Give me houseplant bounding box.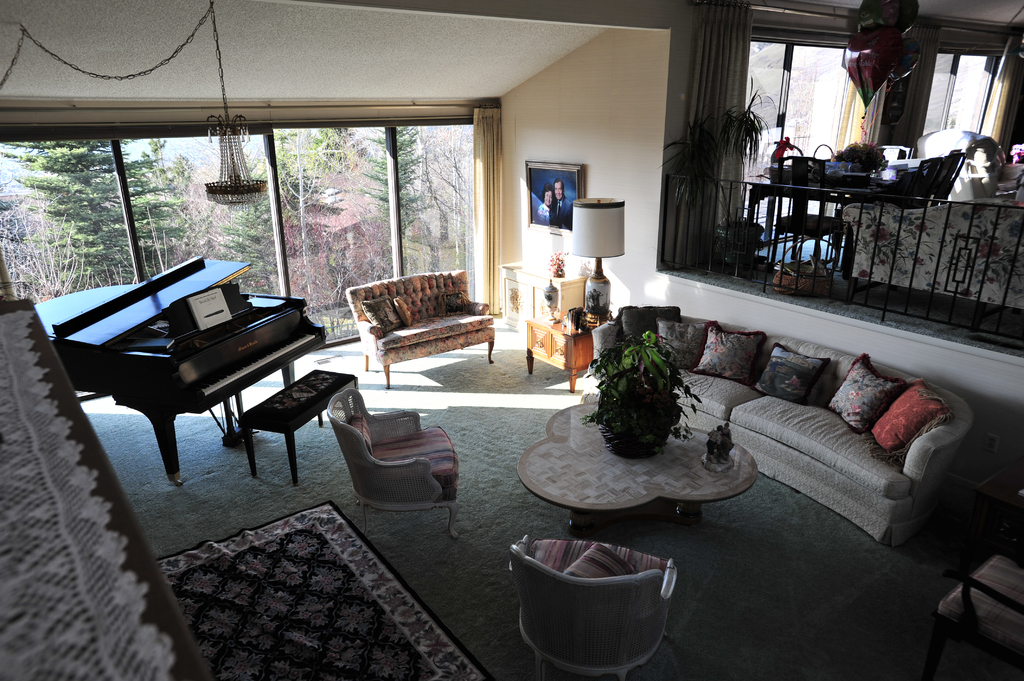
581 327 708 461.
